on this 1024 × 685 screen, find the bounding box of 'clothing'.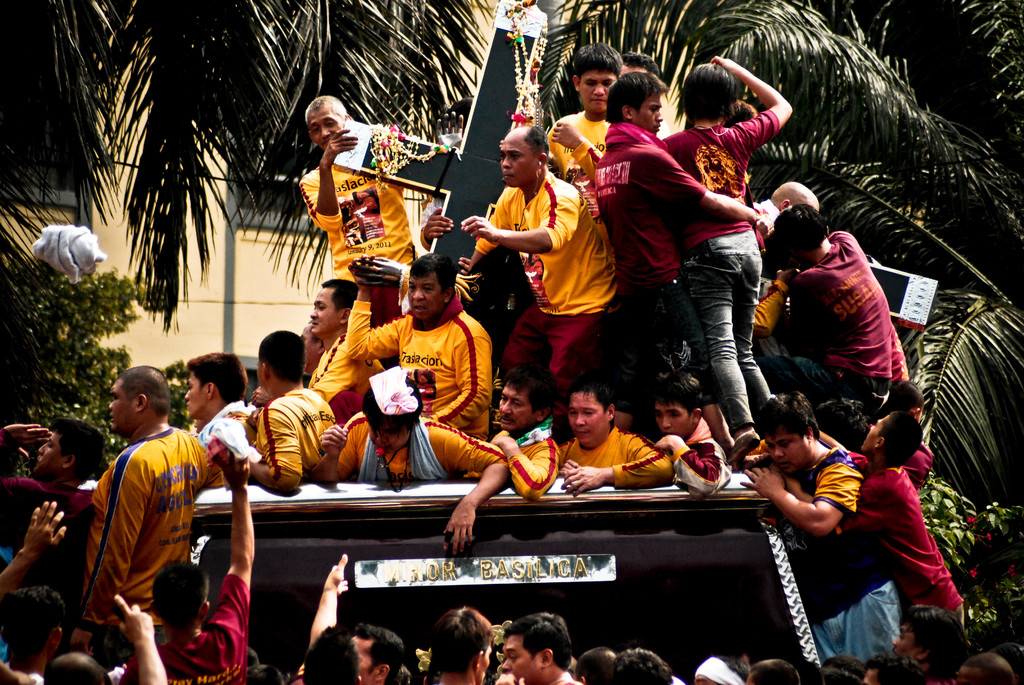
Bounding box: (left=554, top=423, right=673, bottom=492).
